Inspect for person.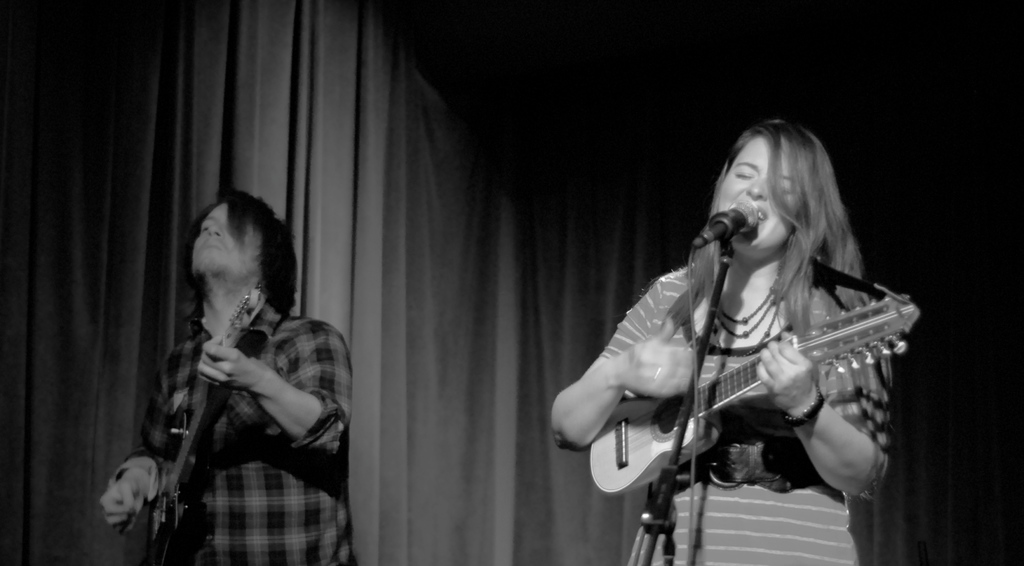
Inspection: 114,180,337,560.
